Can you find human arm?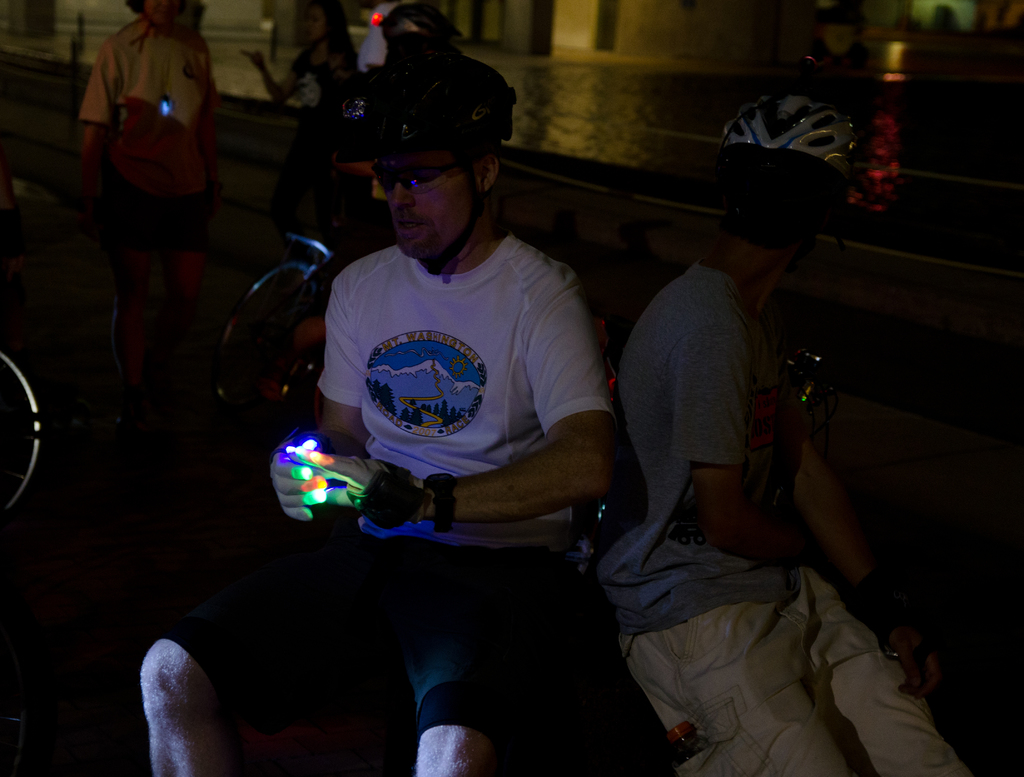
Yes, bounding box: <region>434, 17, 516, 158</region>.
